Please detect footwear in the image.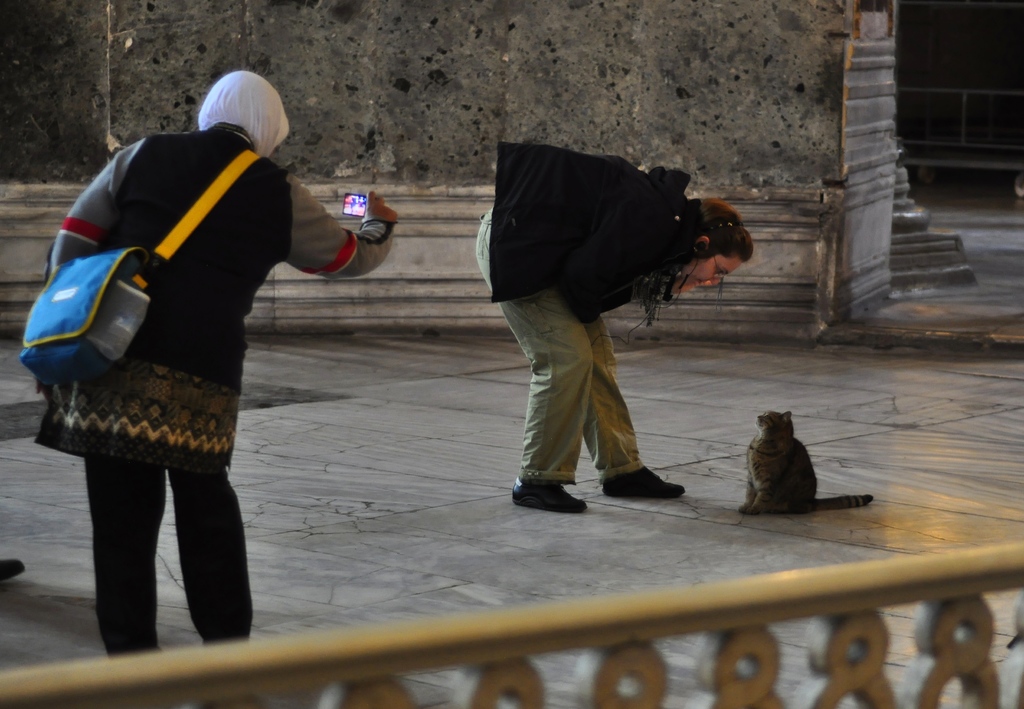
detection(515, 458, 588, 519).
